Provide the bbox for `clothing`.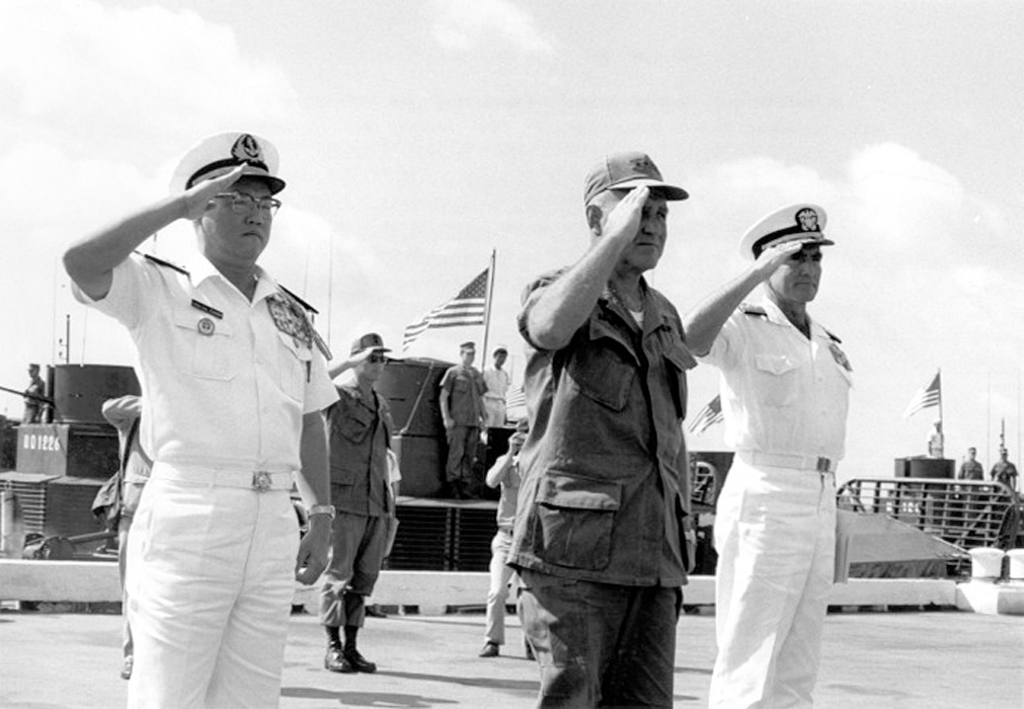
[929,429,943,453].
